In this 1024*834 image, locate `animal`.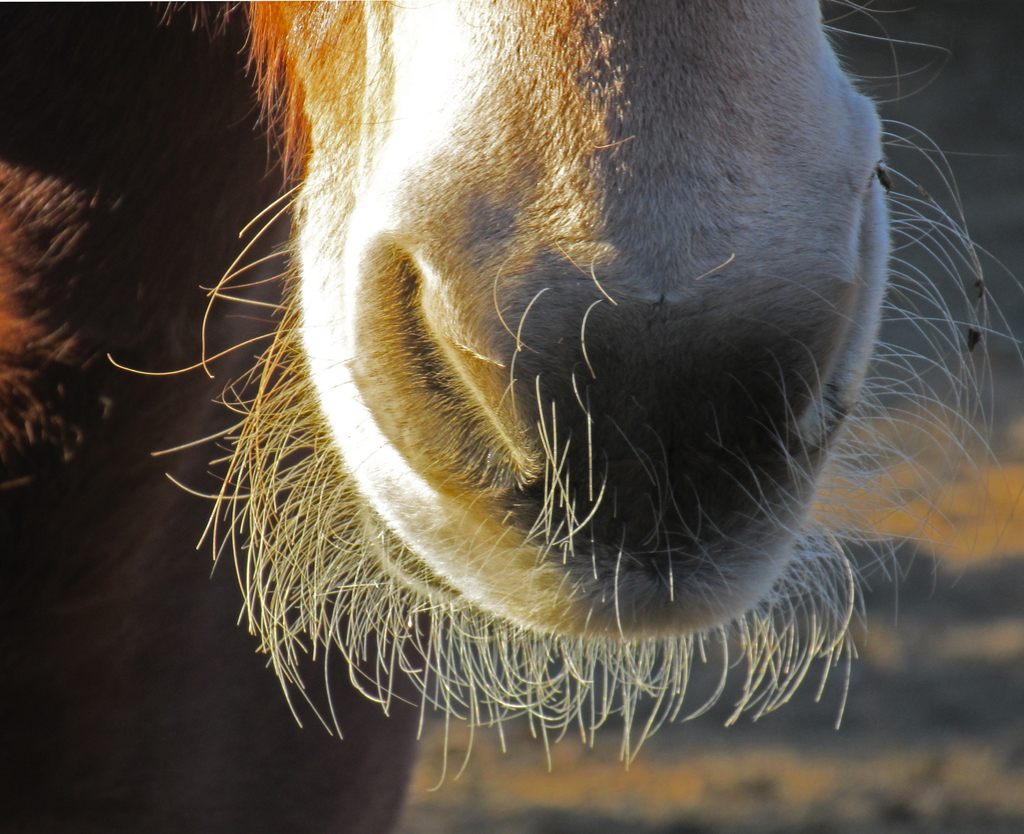
Bounding box: locate(154, 0, 908, 809).
